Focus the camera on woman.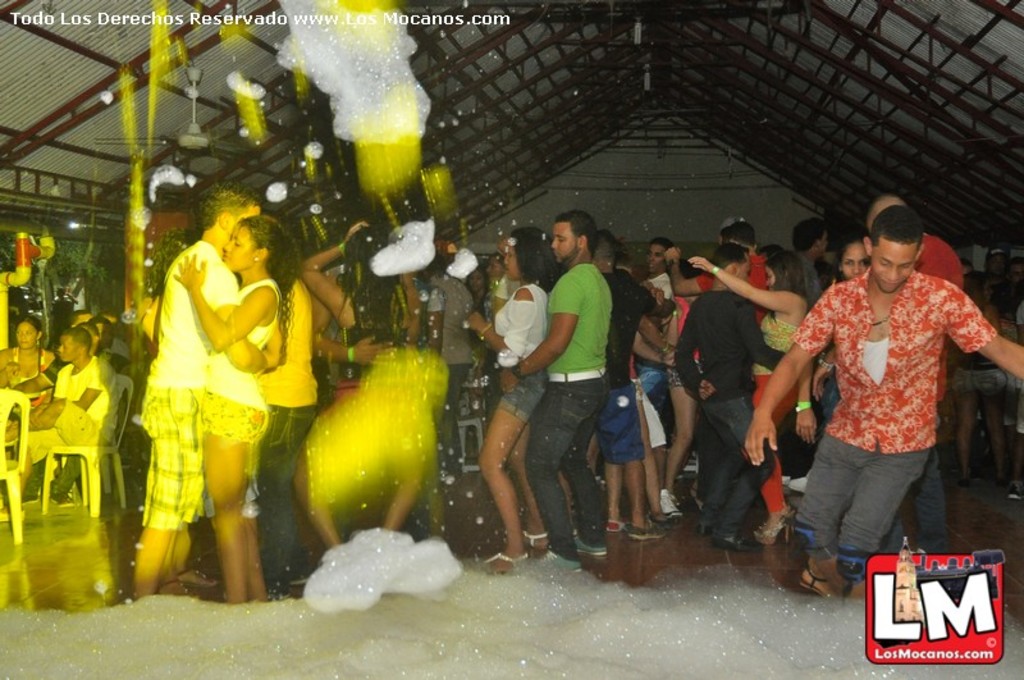
Focus region: 0,315,56,456.
